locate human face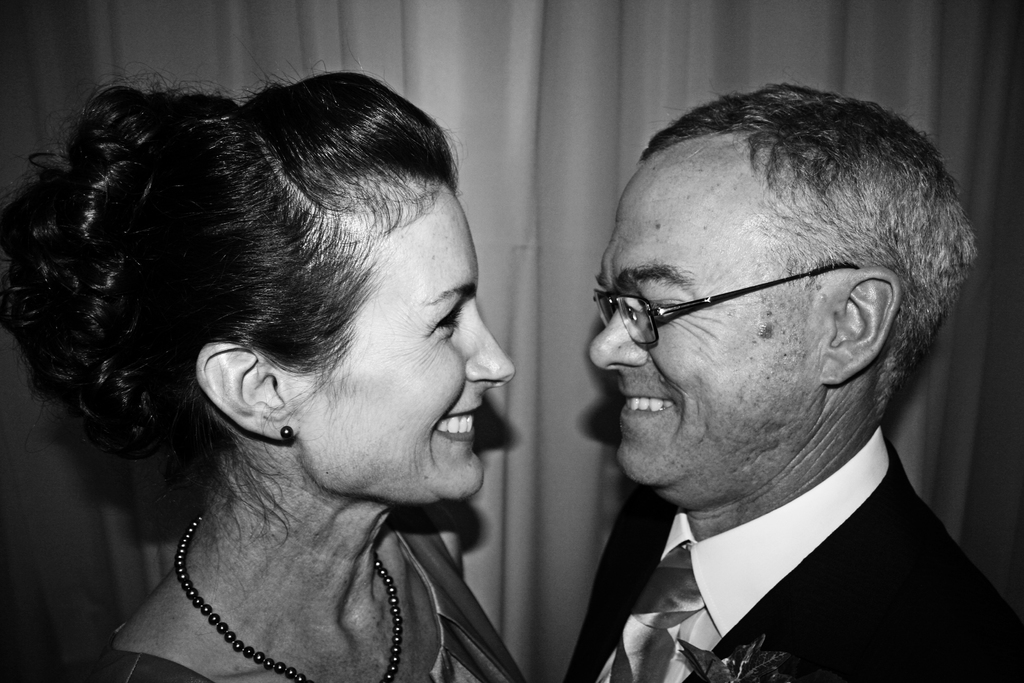
[x1=296, y1=179, x2=514, y2=503]
